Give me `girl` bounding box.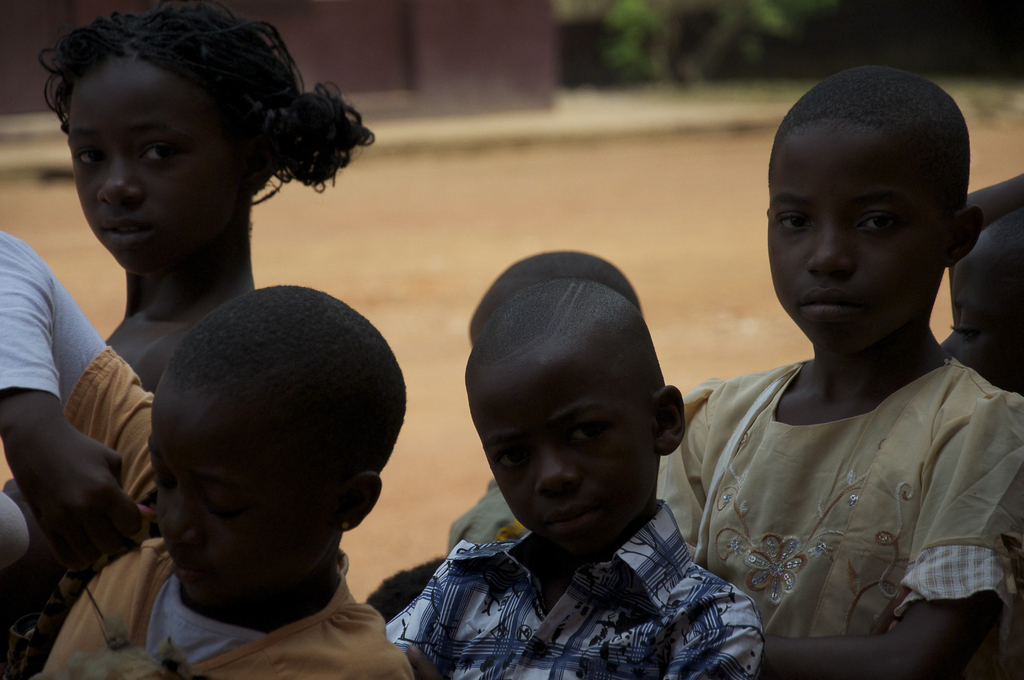
{"x1": 40, "y1": 0, "x2": 375, "y2": 391}.
